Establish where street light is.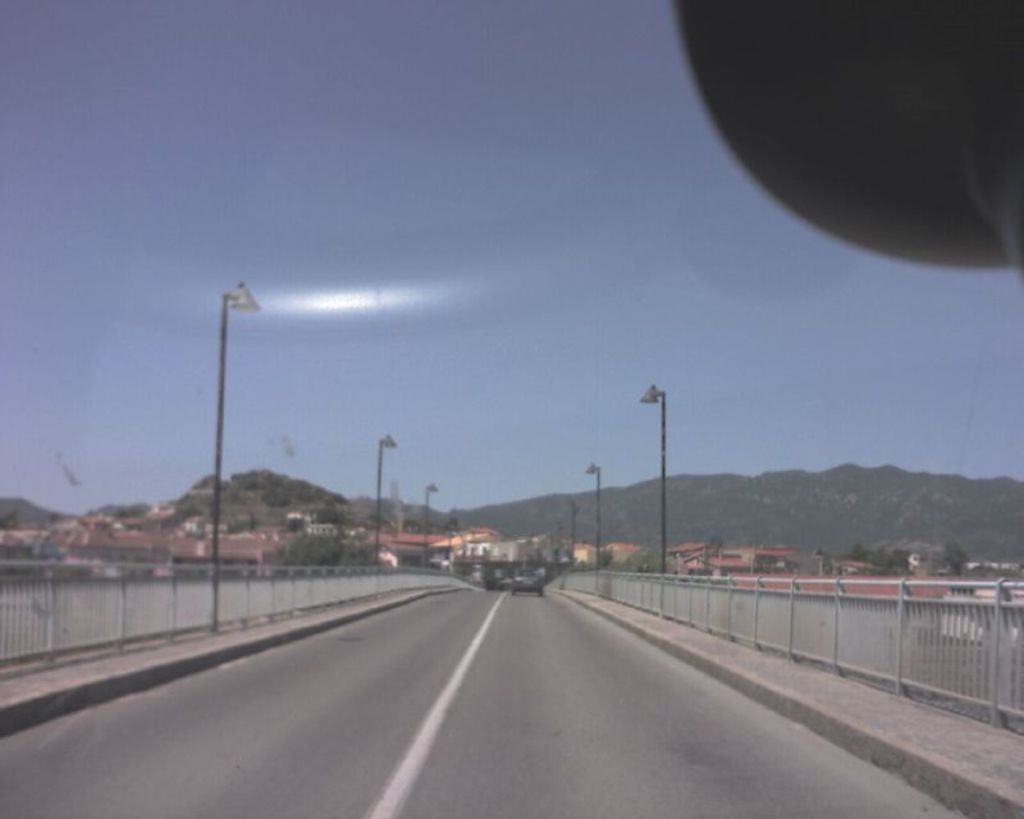
Established at left=416, top=479, right=445, bottom=572.
